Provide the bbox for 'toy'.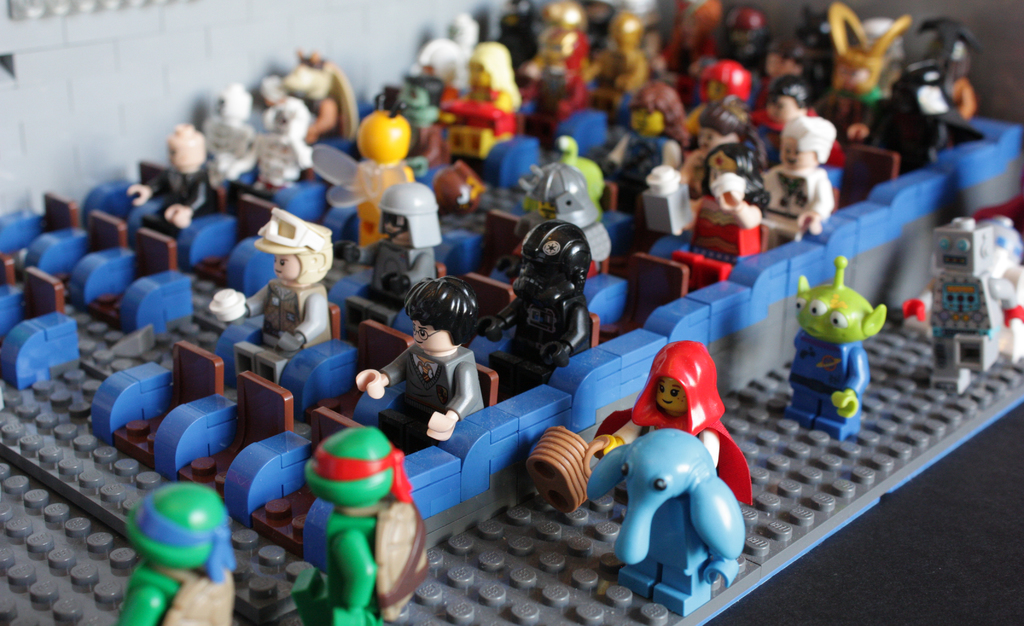
box=[760, 132, 837, 233].
